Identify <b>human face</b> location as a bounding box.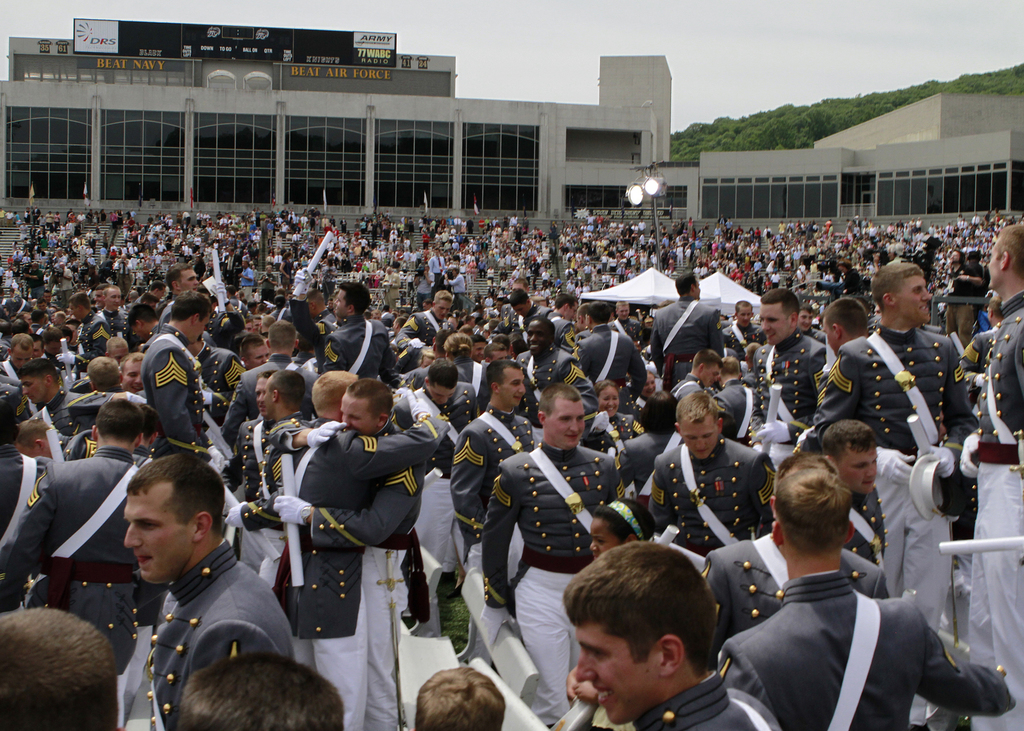
{"x1": 19, "y1": 376, "x2": 49, "y2": 407}.
